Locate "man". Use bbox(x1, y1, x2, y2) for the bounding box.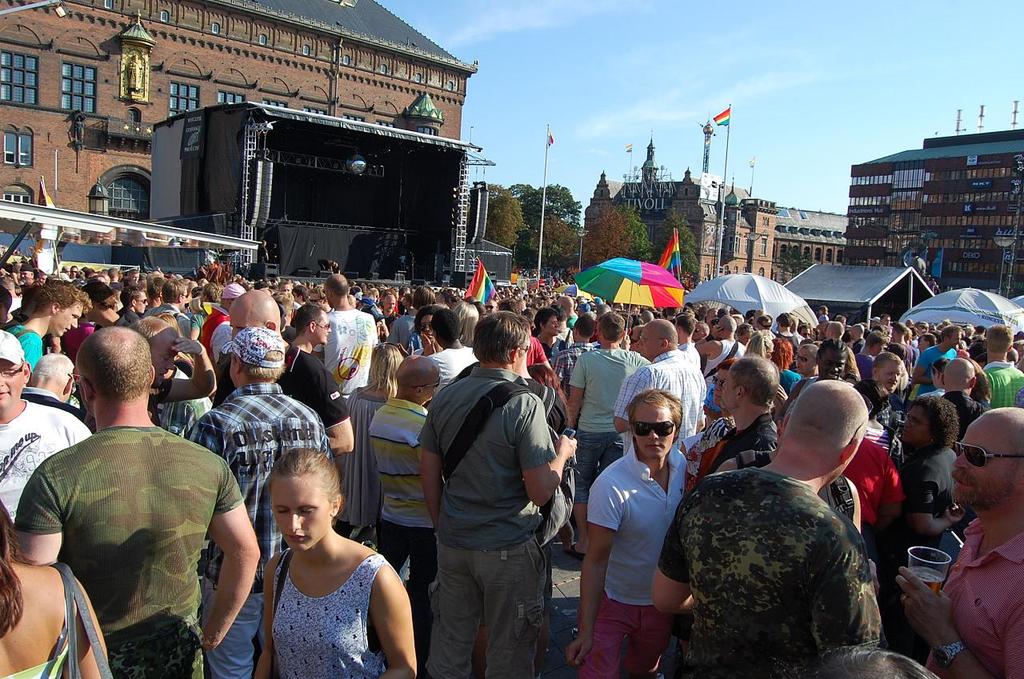
bbox(801, 325, 813, 337).
